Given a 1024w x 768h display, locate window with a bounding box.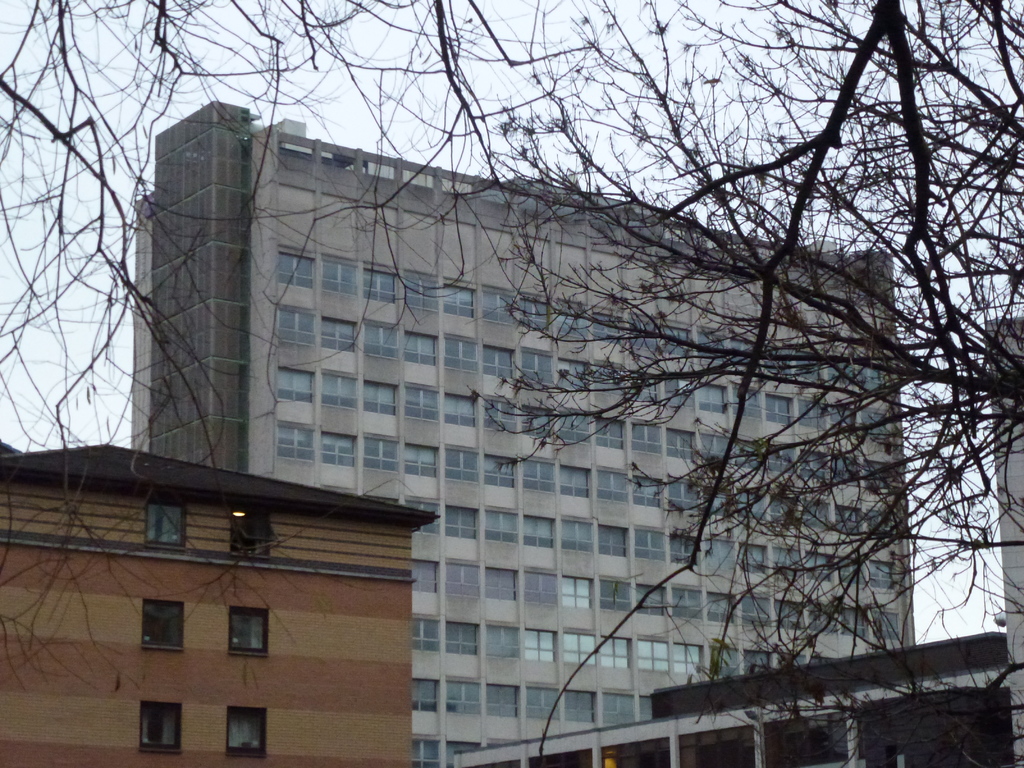
Located: <bbox>492, 572, 515, 602</bbox>.
